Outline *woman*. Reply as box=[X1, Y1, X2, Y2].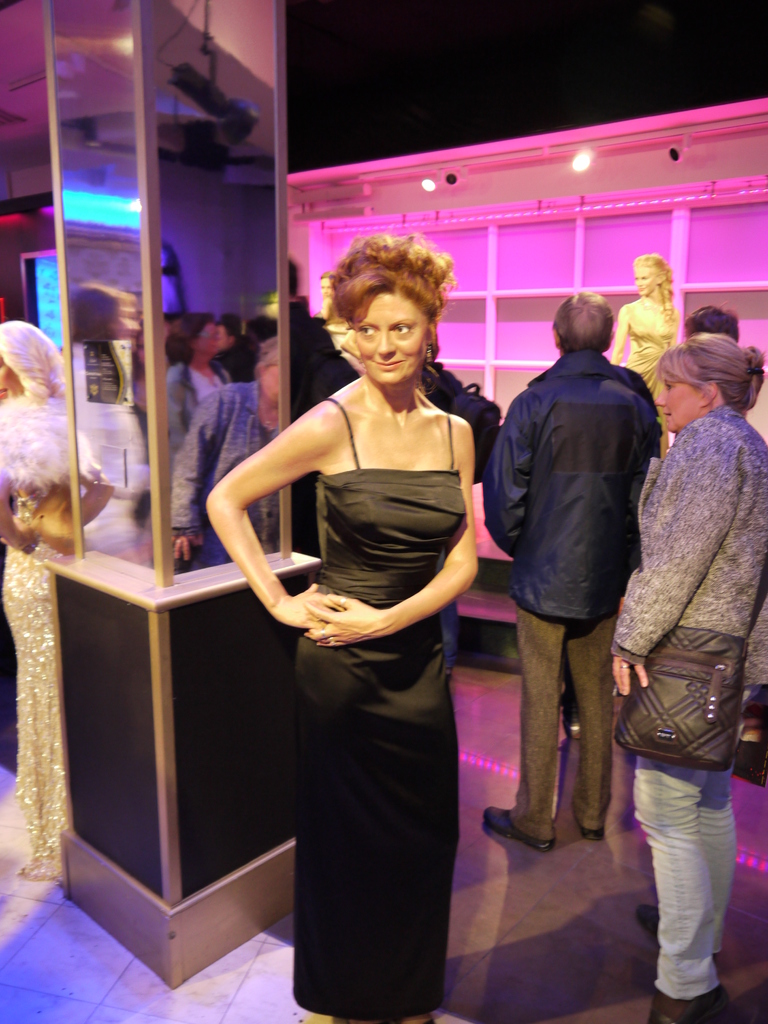
box=[0, 321, 86, 875].
